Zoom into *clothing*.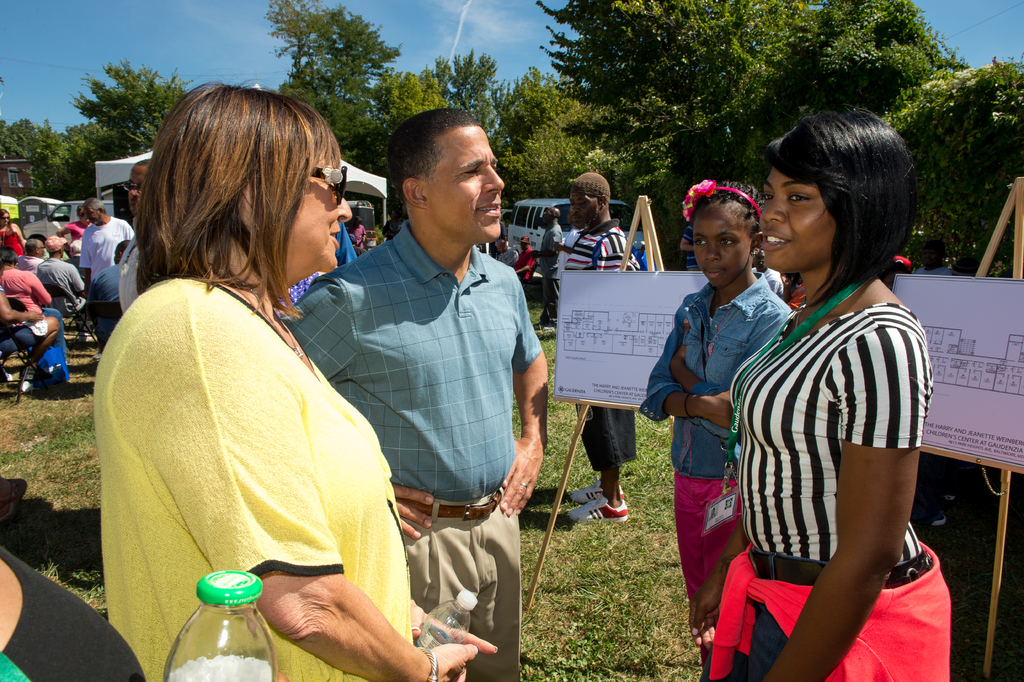
Zoom target: {"left": 920, "top": 263, "right": 956, "bottom": 282}.
